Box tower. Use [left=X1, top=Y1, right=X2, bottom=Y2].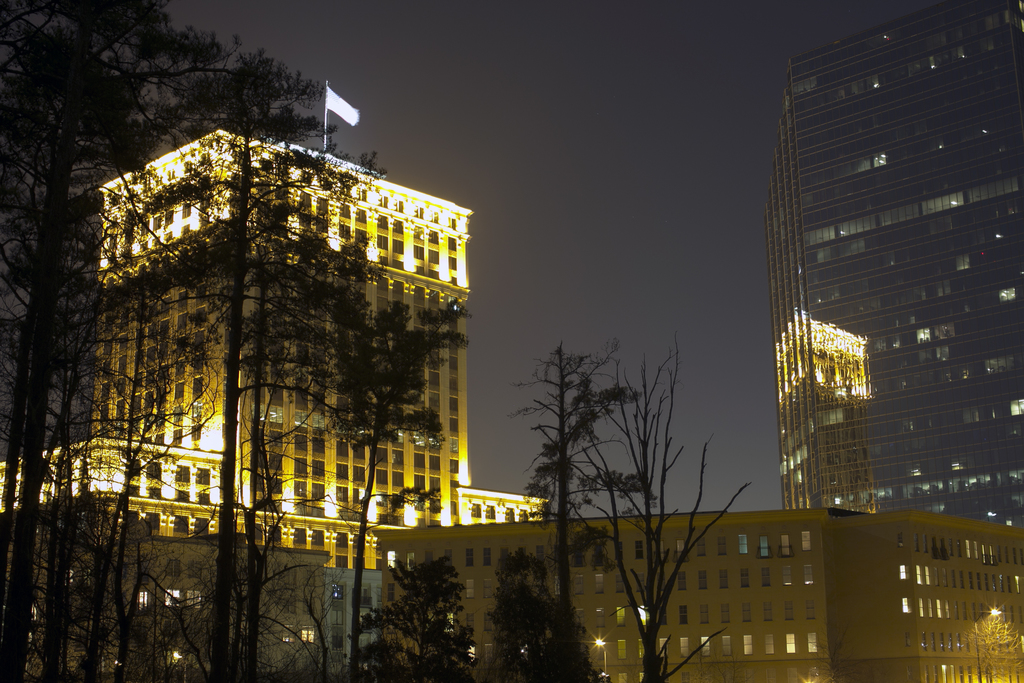
[left=0, top=129, right=552, bottom=566].
